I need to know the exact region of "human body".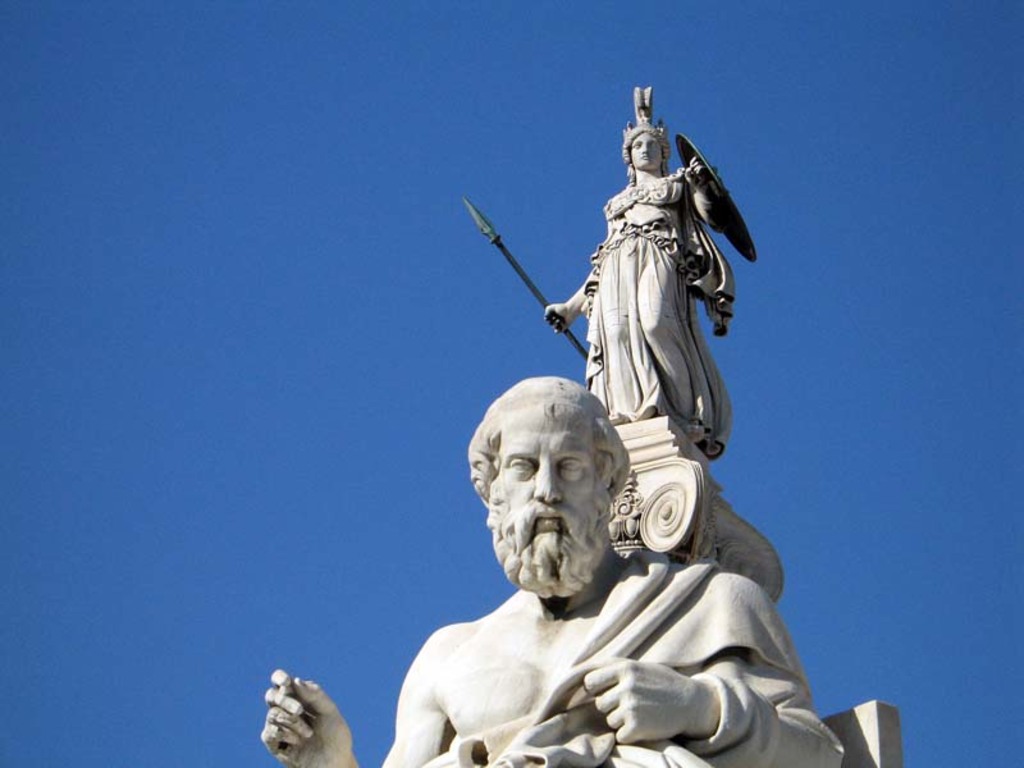
Region: (x1=545, y1=109, x2=730, y2=467).
